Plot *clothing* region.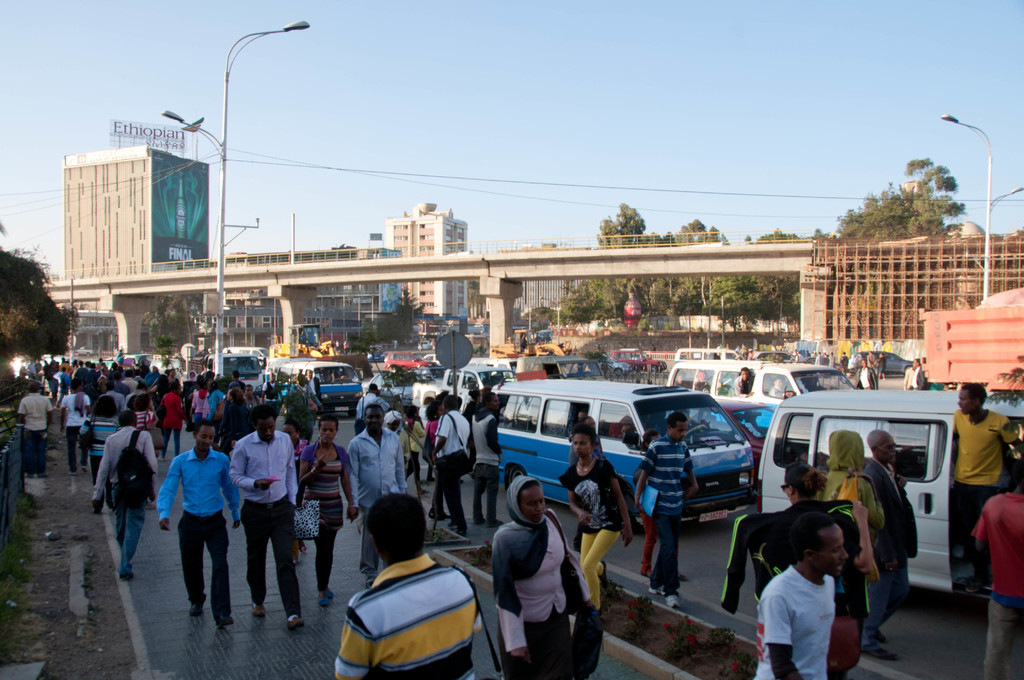
Plotted at locate(567, 437, 600, 551).
